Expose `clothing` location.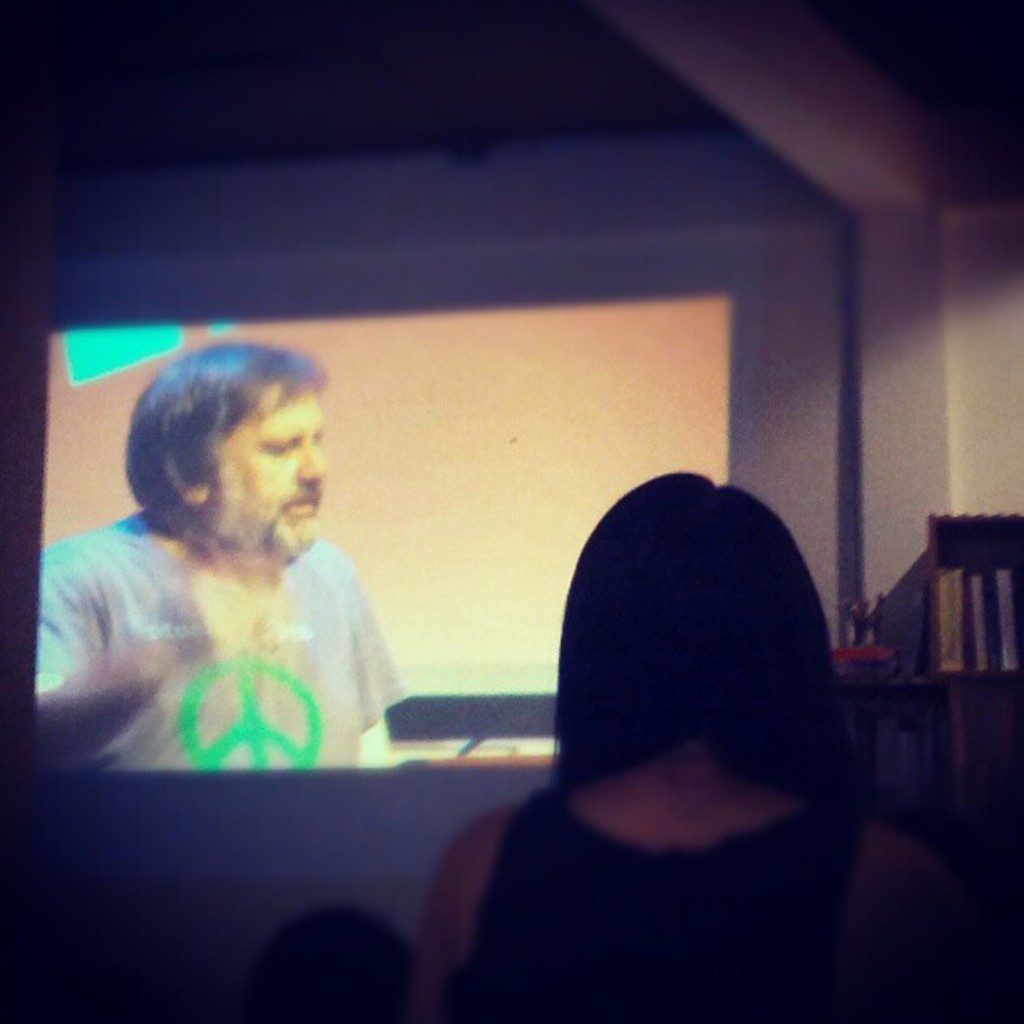
Exposed at [x1=37, y1=504, x2=402, y2=773].
